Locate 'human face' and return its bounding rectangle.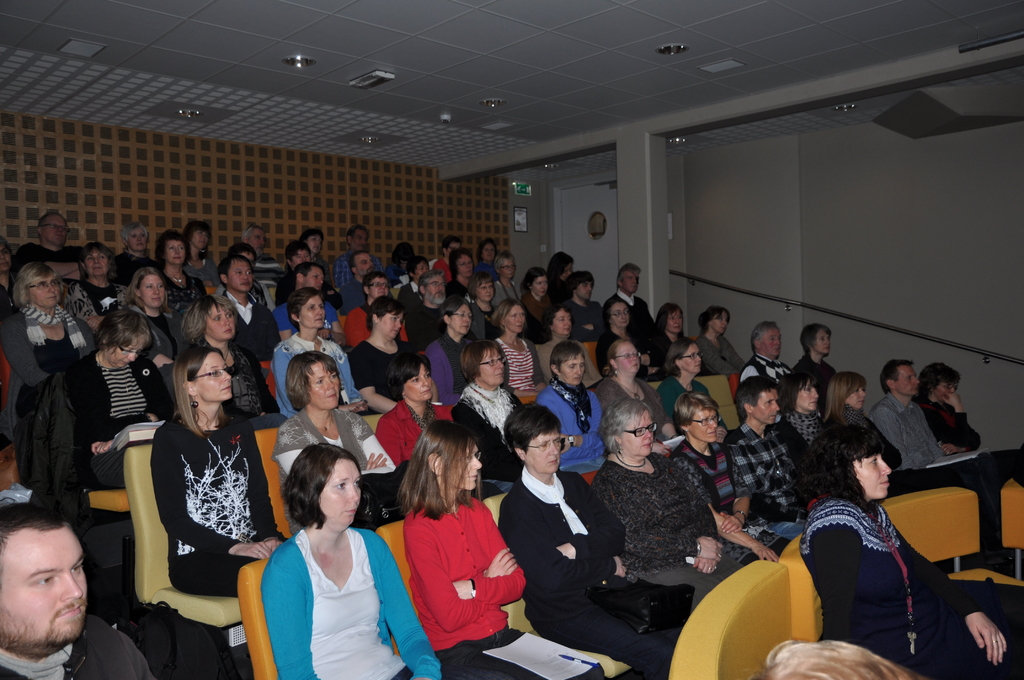
<bbox>712, 312, 728, 334</bbox>.
